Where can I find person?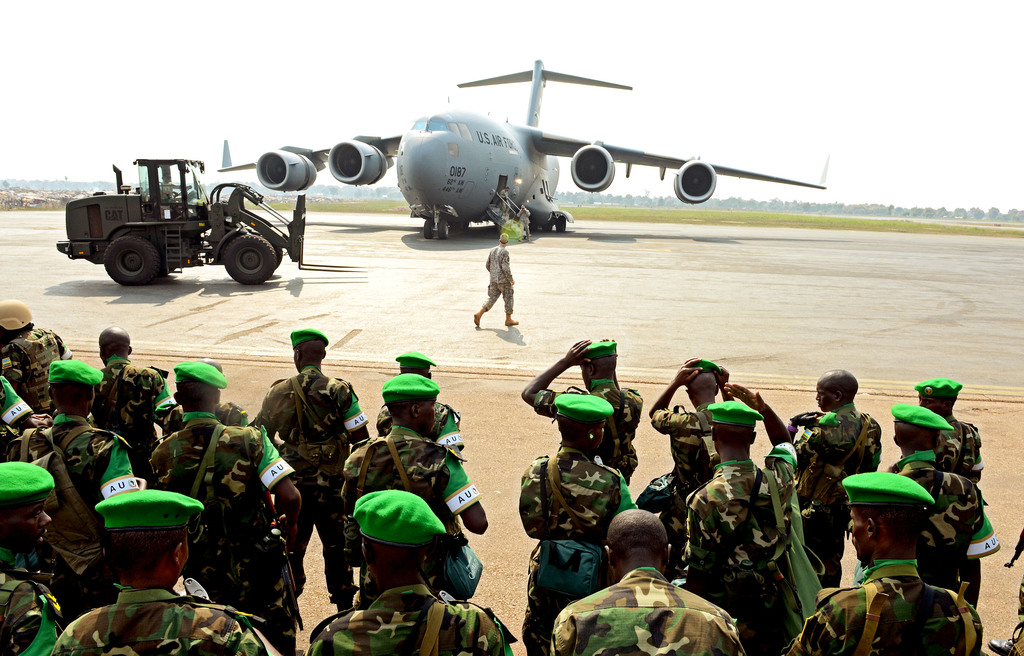
You can find it at rect(236, 324, 390, 616).
